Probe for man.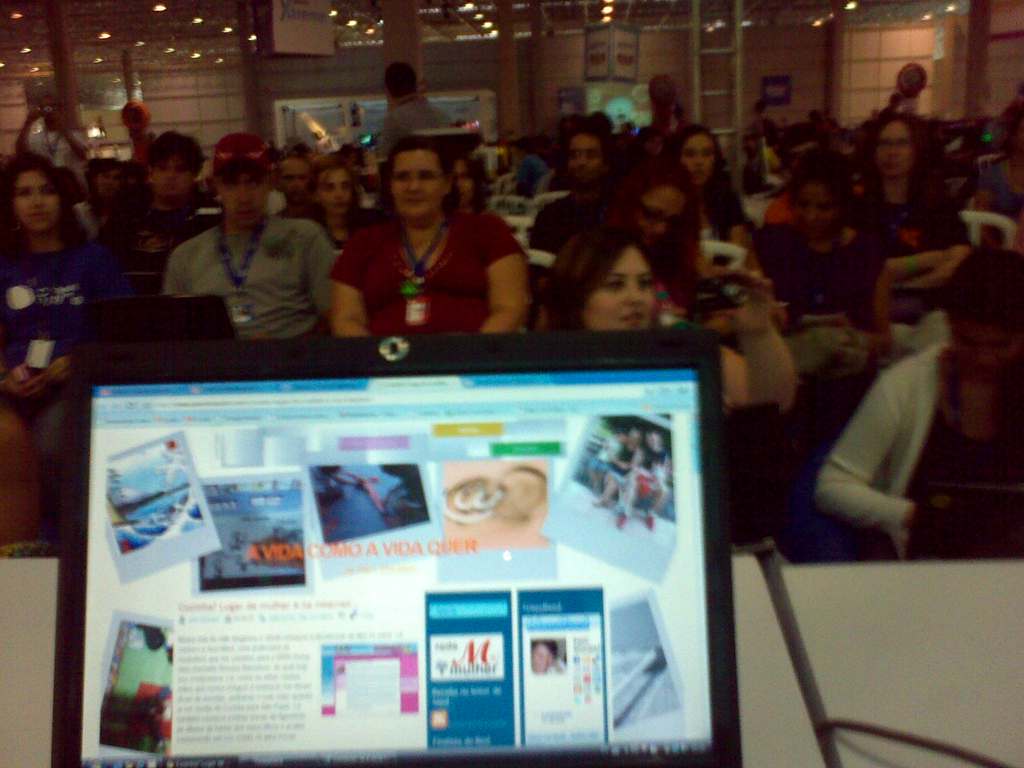
Probe result: (left=376, top=57, right=453, bottom=161).
